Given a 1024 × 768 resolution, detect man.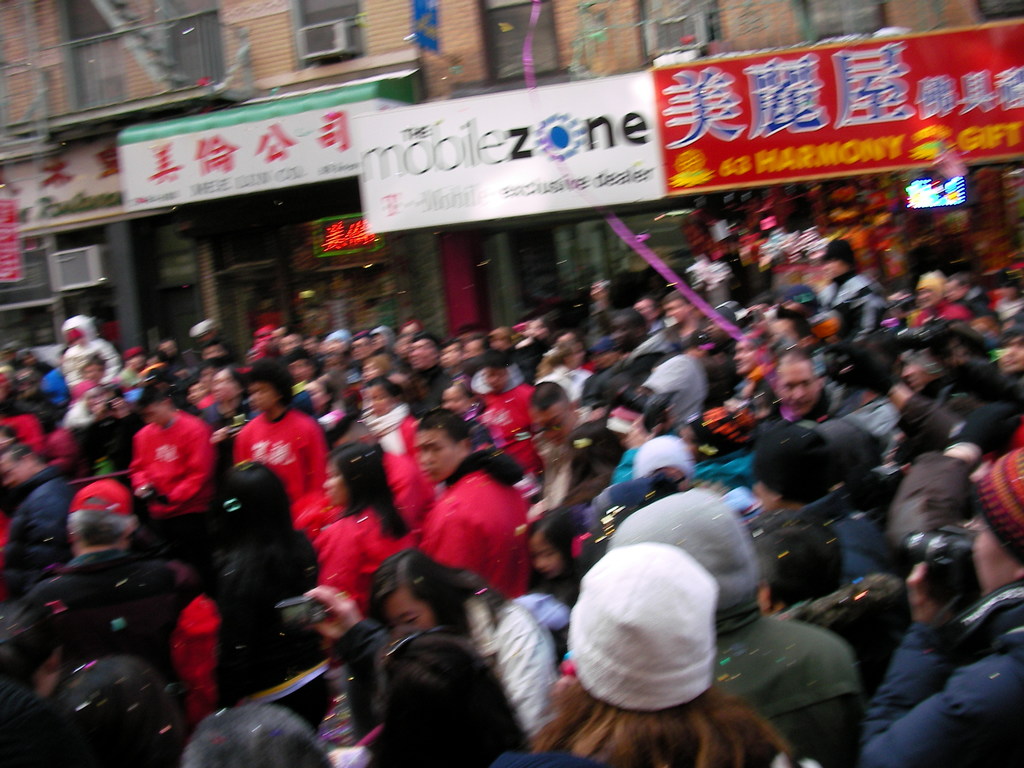
crop(415, 392, 521, 596).
